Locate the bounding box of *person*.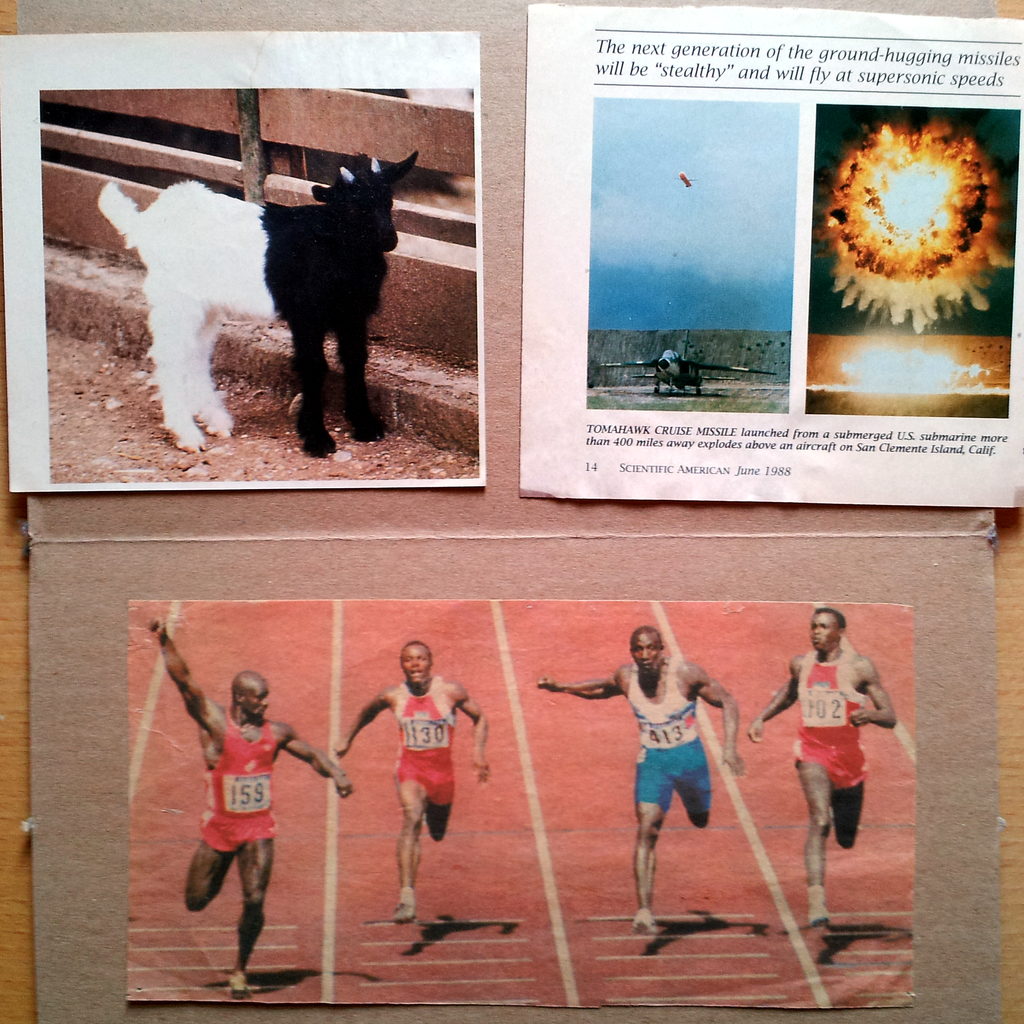
Bounding box: 538,619,746,932.
